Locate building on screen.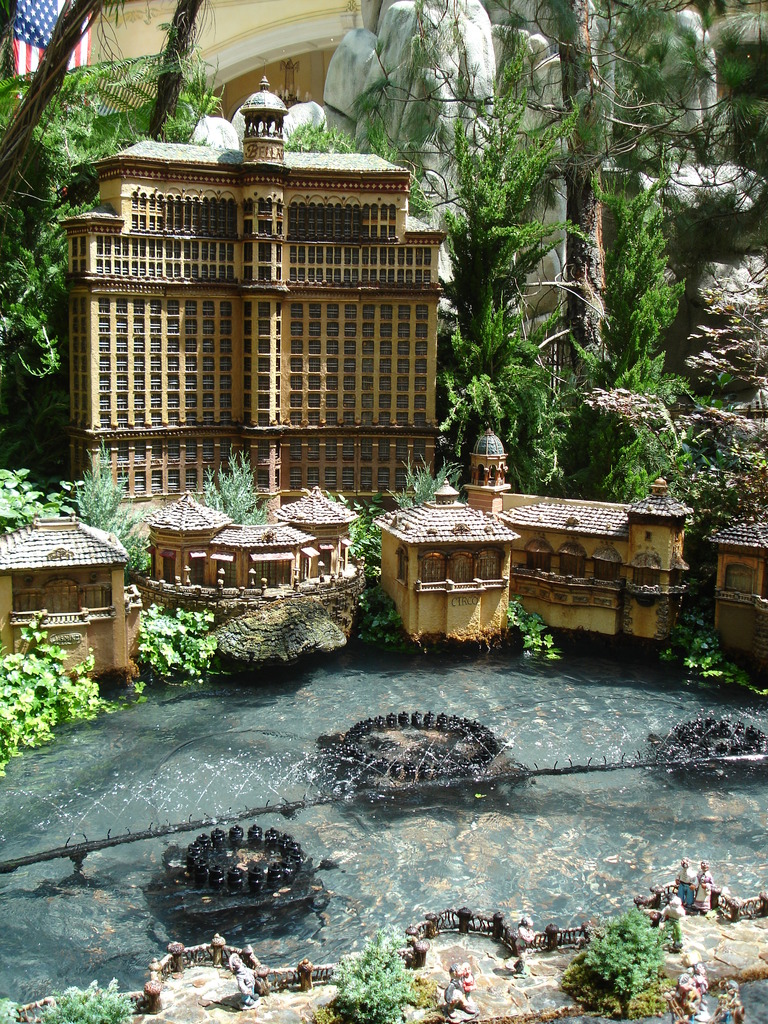
On screen at x1=462, y1=426, x2=689, y2=637.
